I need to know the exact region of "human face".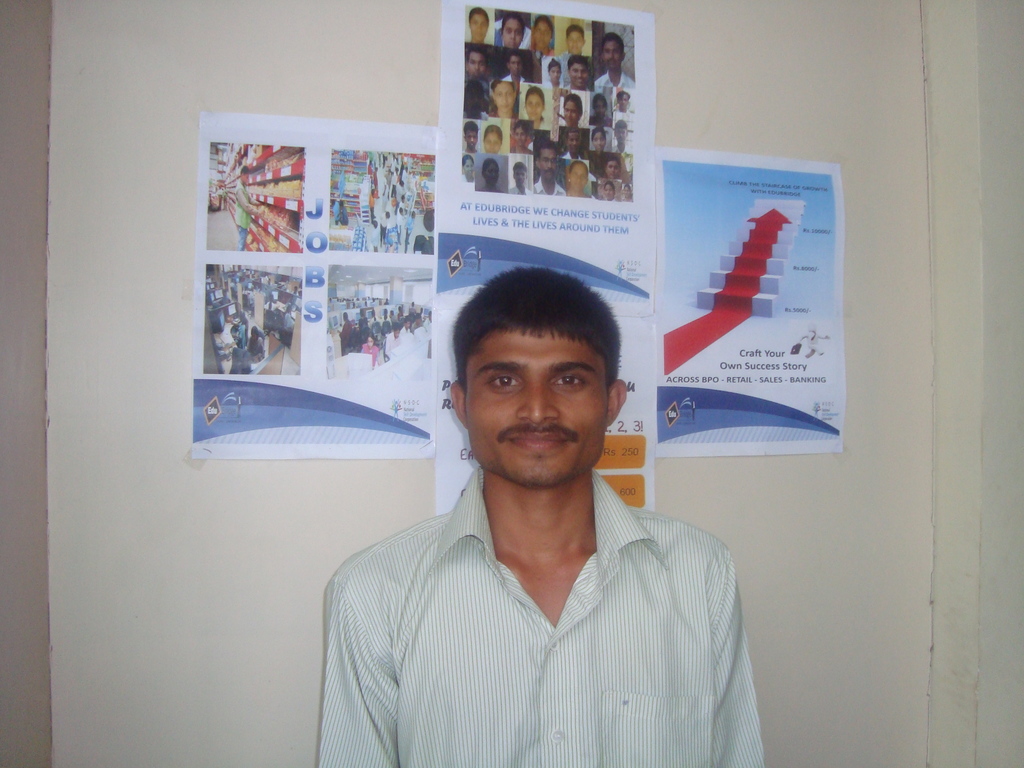
Region: (x1=615, y1=127, x2=628, y2=145).
